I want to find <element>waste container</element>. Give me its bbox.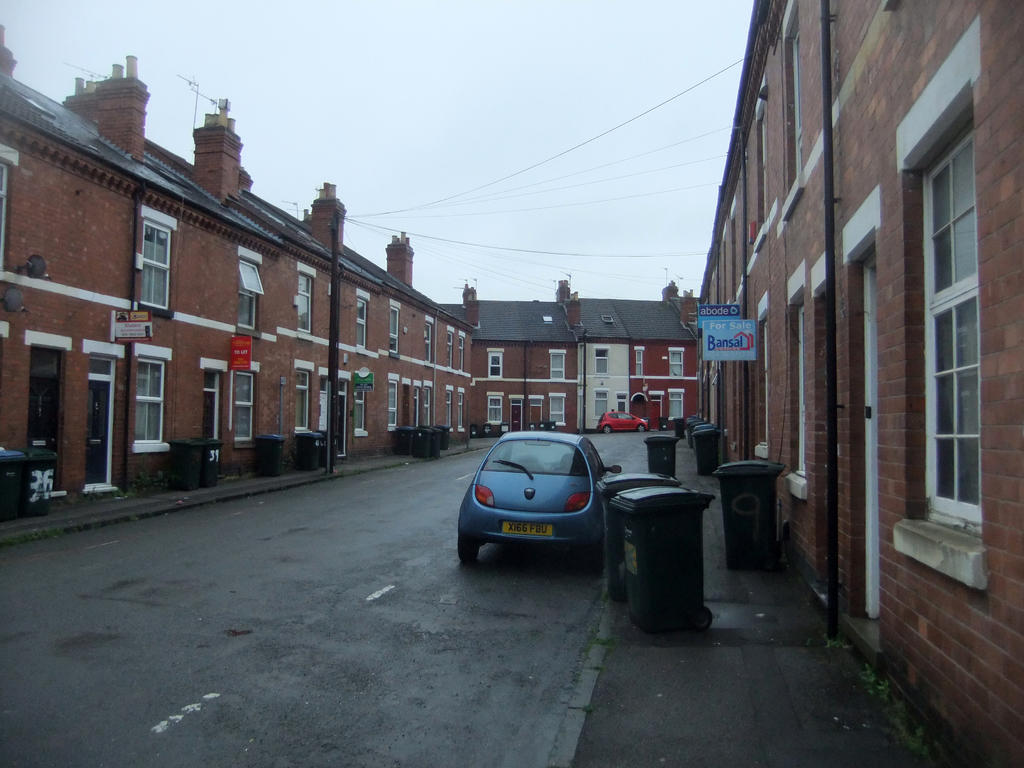
bbox=(413, 424, 430, 459).
